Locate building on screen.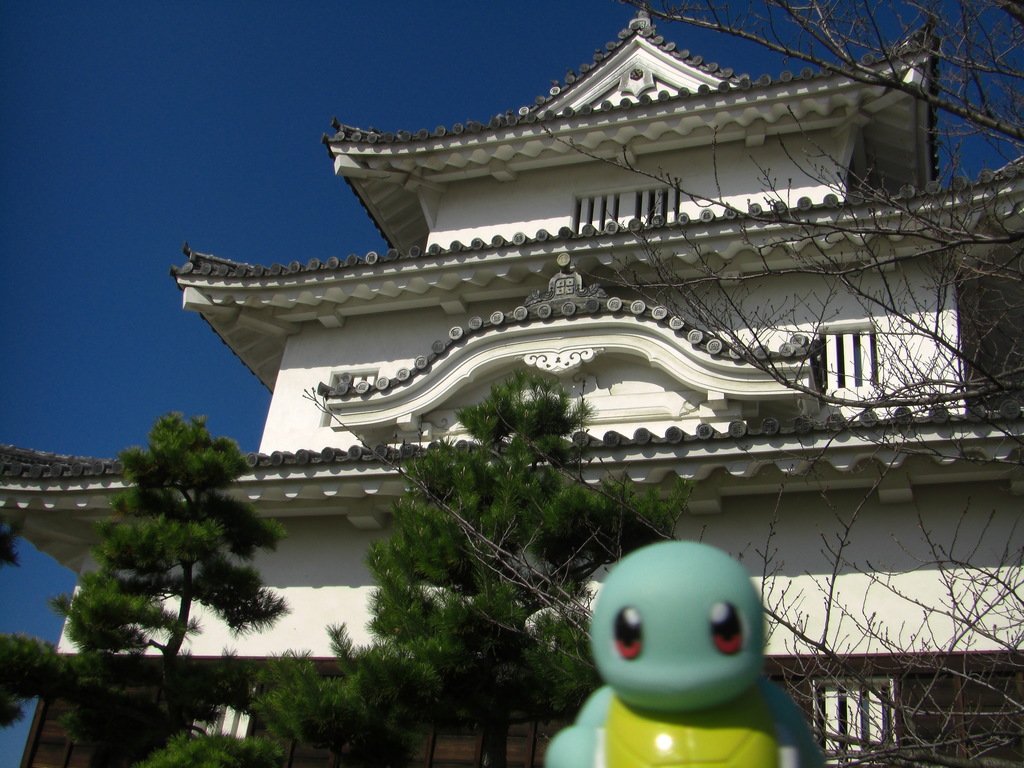
On screen at {"x1": 0, "y1": 0, "x2": 1023, "y2": 767}.
